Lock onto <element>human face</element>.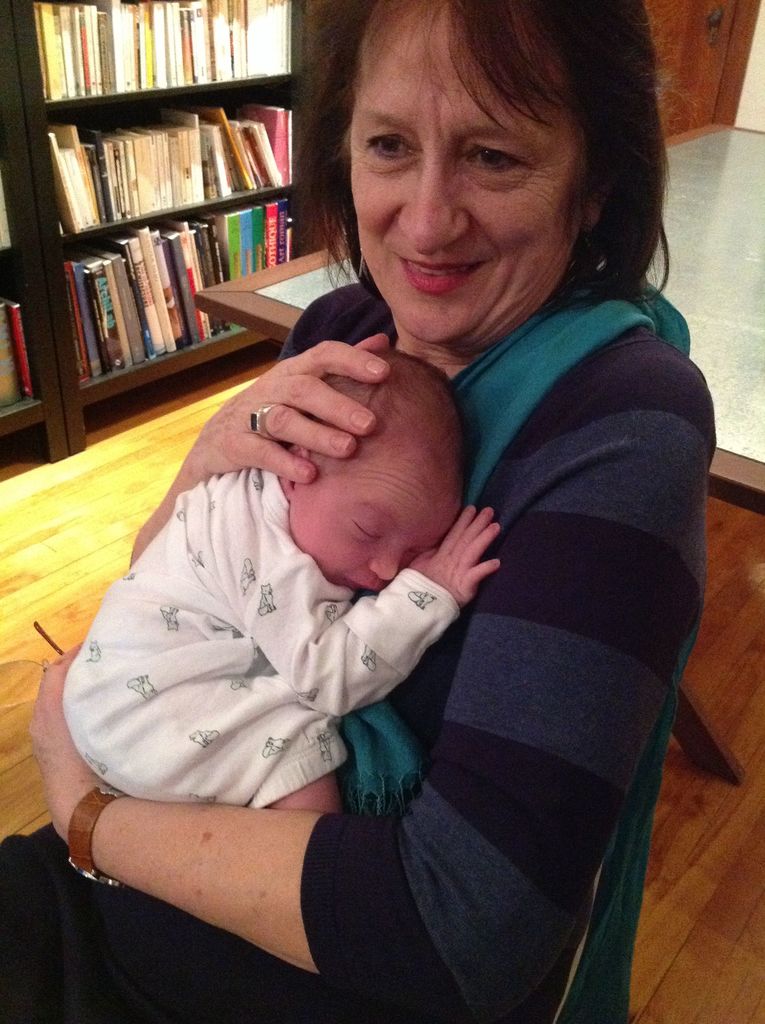
Locked: {"x1": 343, "y1": 0, "x2": 584, "y2": 344}.
